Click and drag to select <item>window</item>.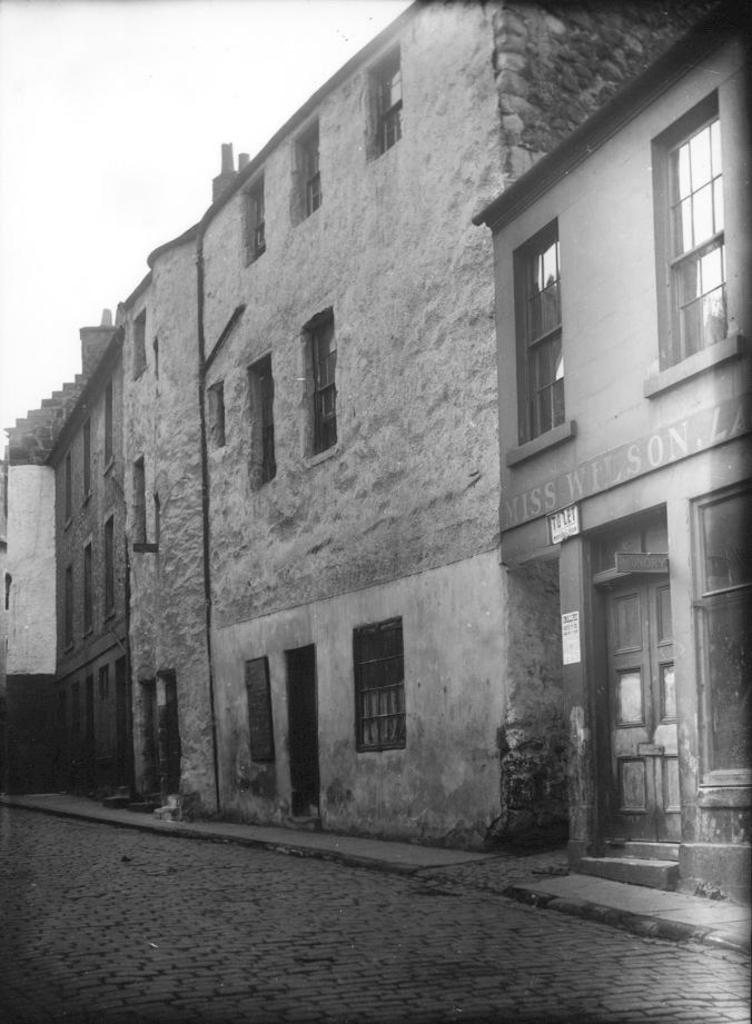
Selection: locate(293, 126, 326, 223).
